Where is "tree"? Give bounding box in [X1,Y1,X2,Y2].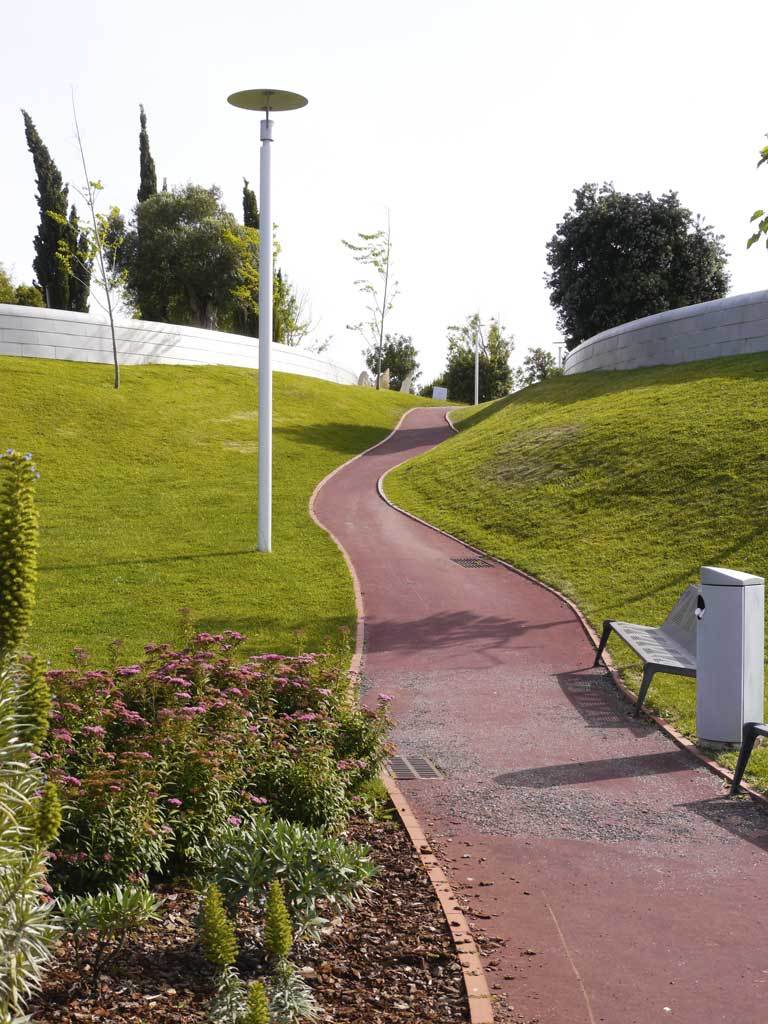
[538,176,731,350].
